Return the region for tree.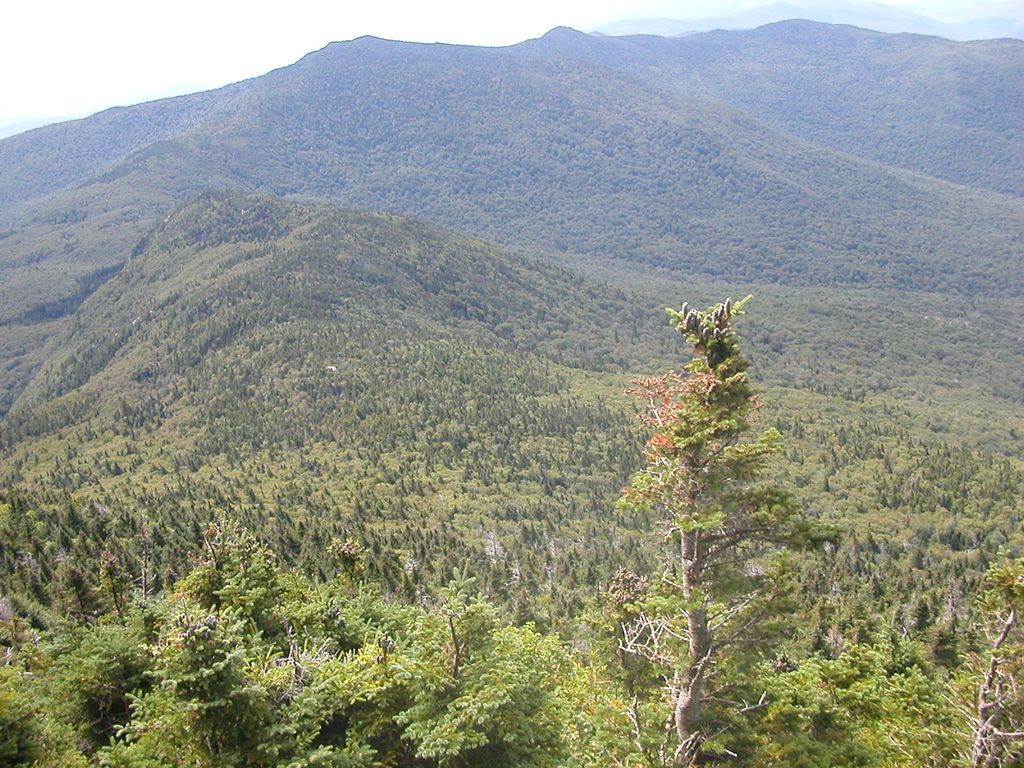
select_region(151, 512, 326, 714).
